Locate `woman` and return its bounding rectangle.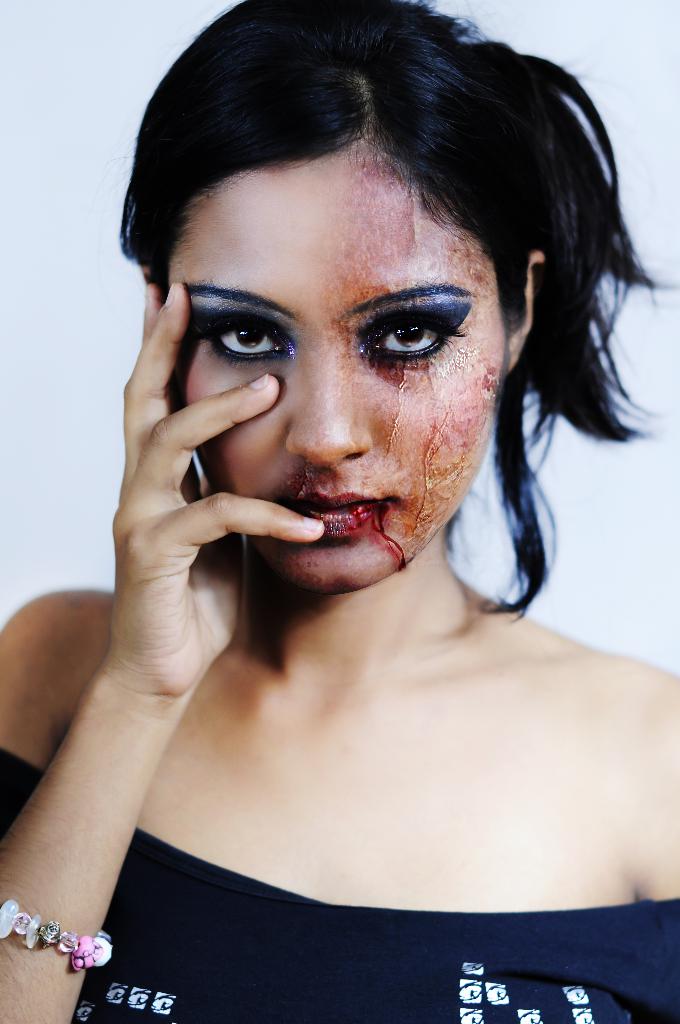
l=56, t=0, r=679, b=1016.
